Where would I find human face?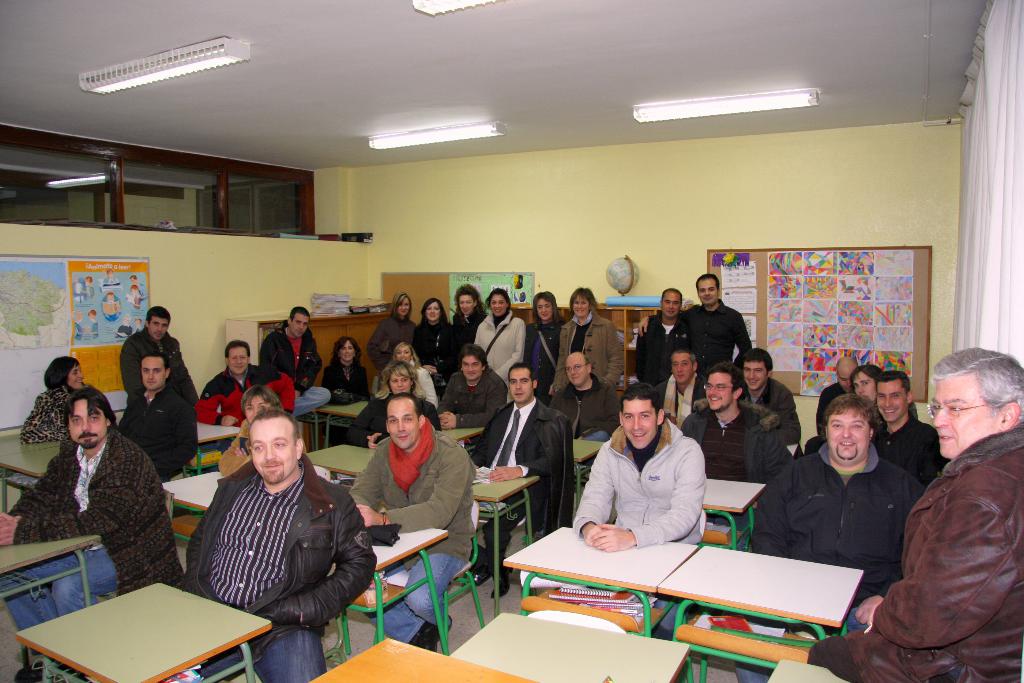
At [714, 374, 732, 415].
